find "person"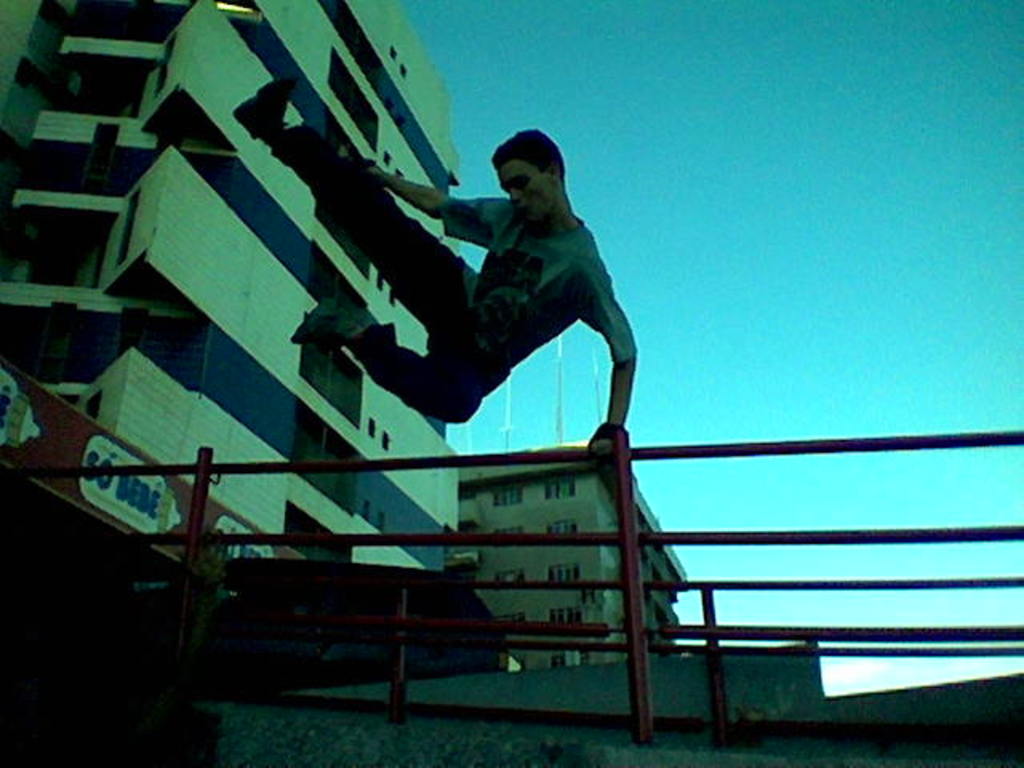
(left=234, top=75, right=635, bottom=456)
